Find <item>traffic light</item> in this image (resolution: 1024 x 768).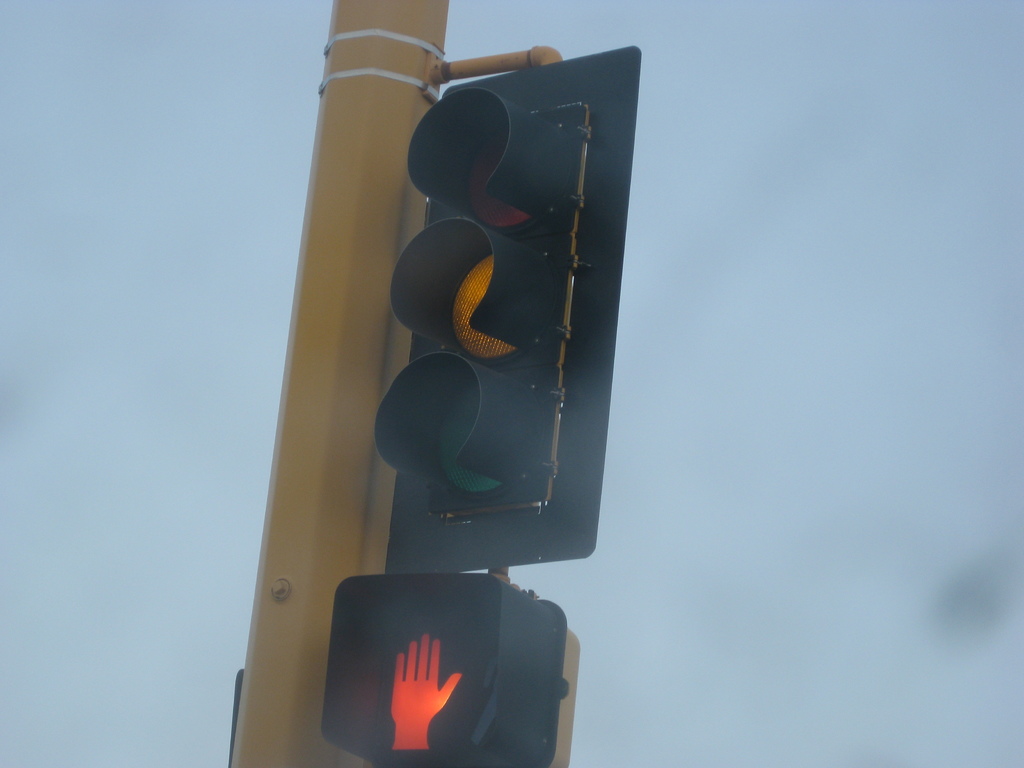
crop(374, 42, 641, 579).
